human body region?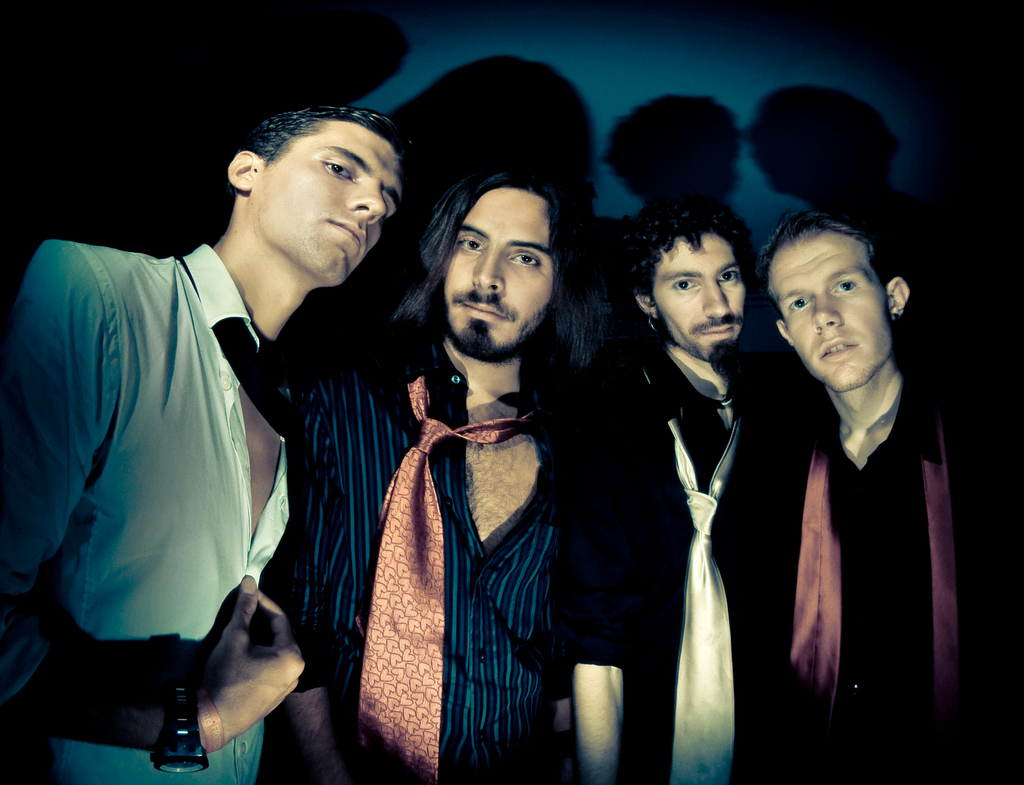
[left=740, top=211, right=974, bottom=783]
